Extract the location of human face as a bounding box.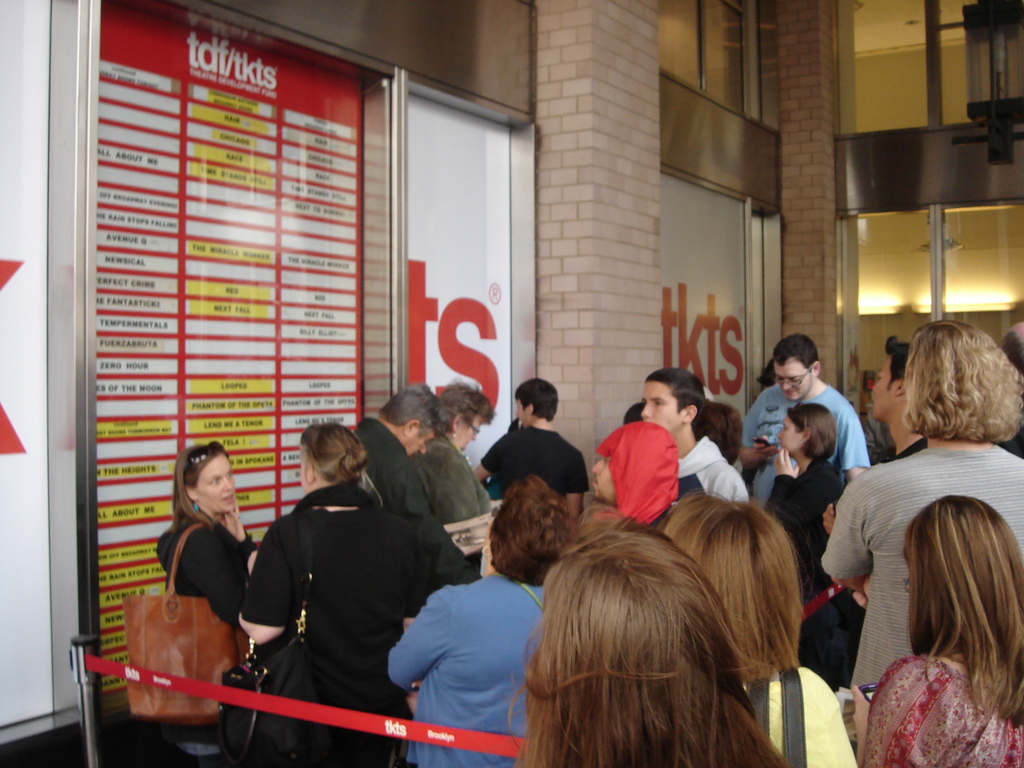
box=[772, 353, 813, 402].
